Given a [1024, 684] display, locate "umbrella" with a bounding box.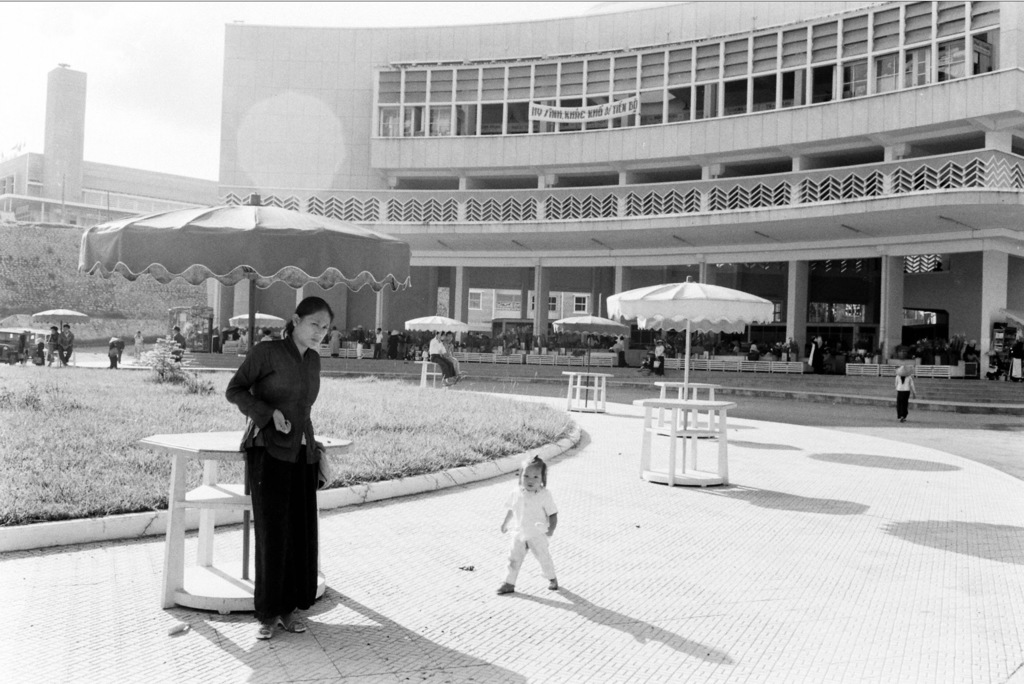
Located: BBox(636, 321, 742, 395).
